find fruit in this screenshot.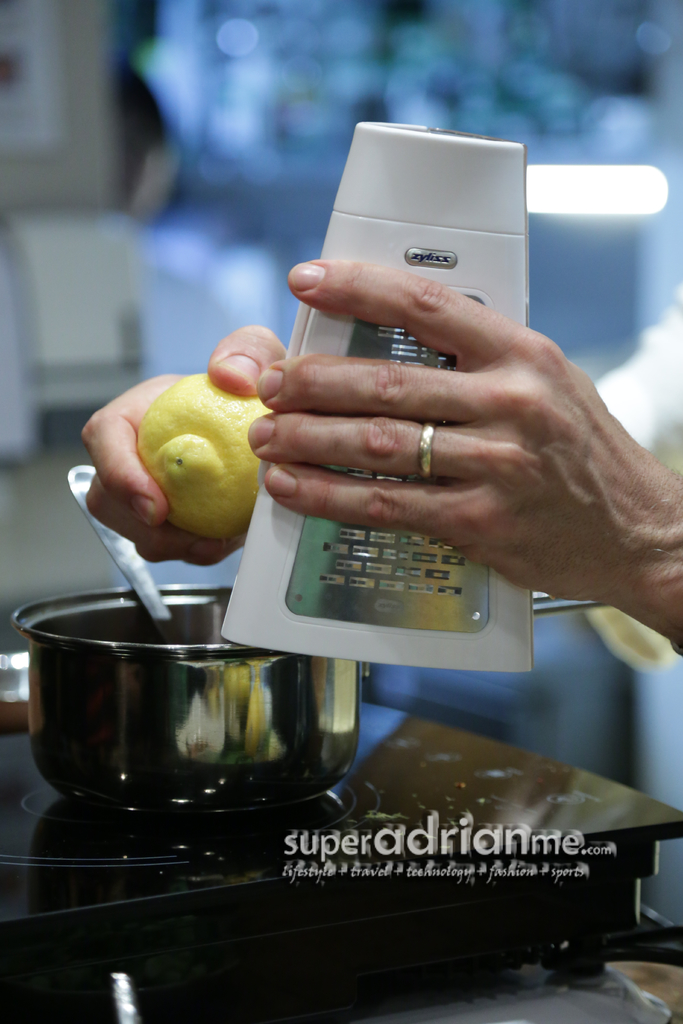
The bounding box for fruit is 133,365,274,546.
